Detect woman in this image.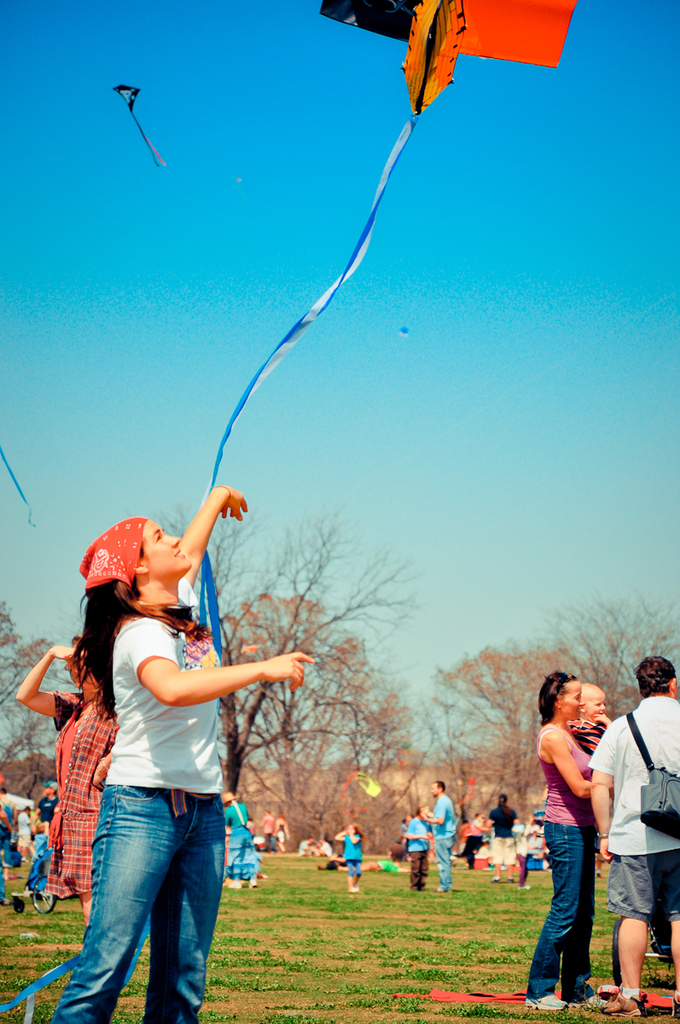
Detection: rect(6, 617, 137, 929).
